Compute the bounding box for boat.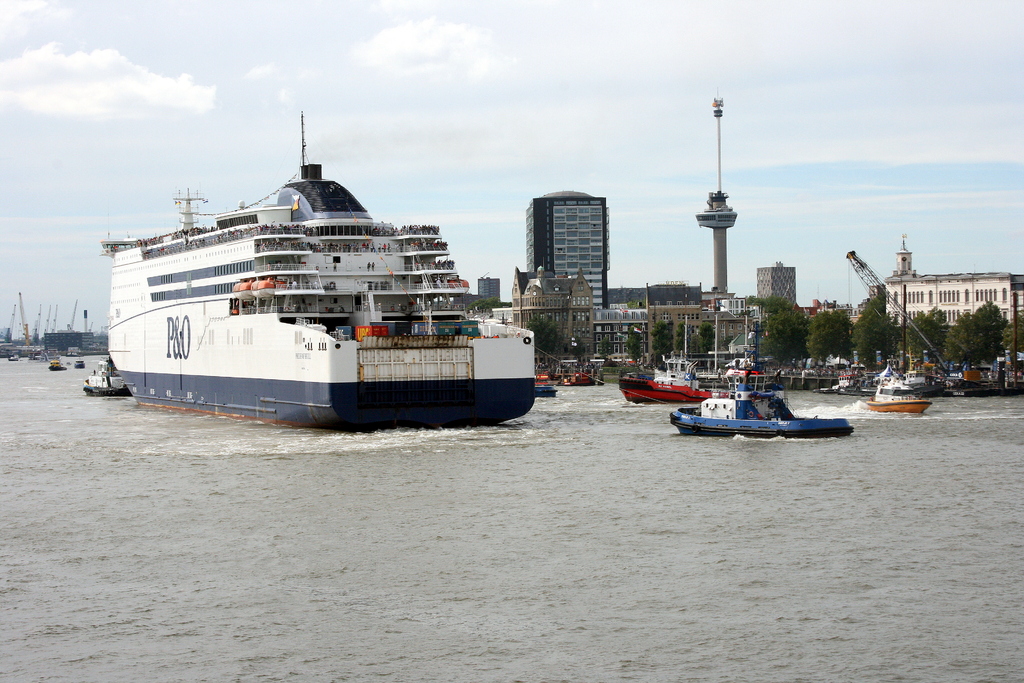
select_region(90, 111, 555, 421).
